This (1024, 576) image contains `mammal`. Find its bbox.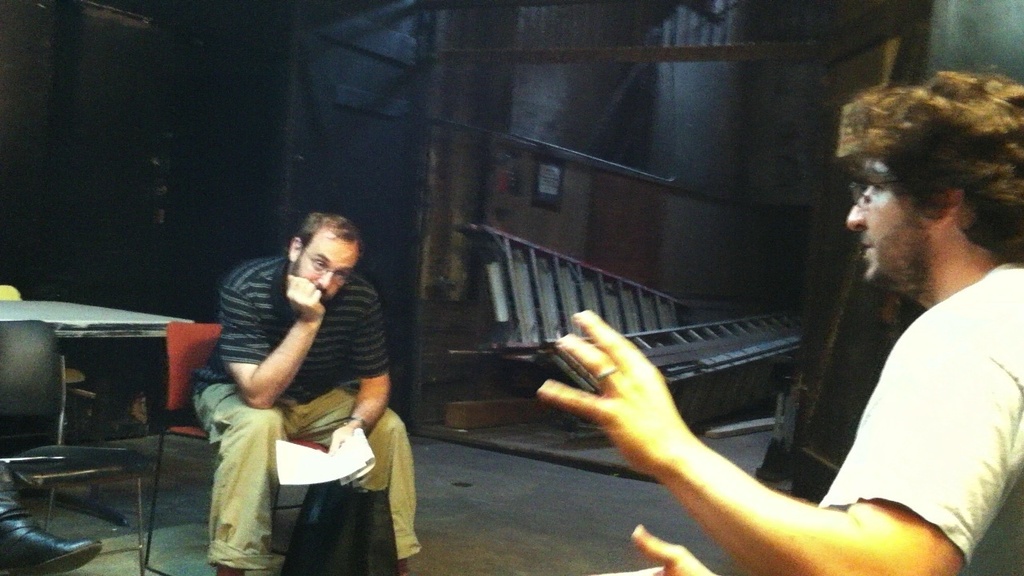
l=0, t=455, r=102, b=575.
